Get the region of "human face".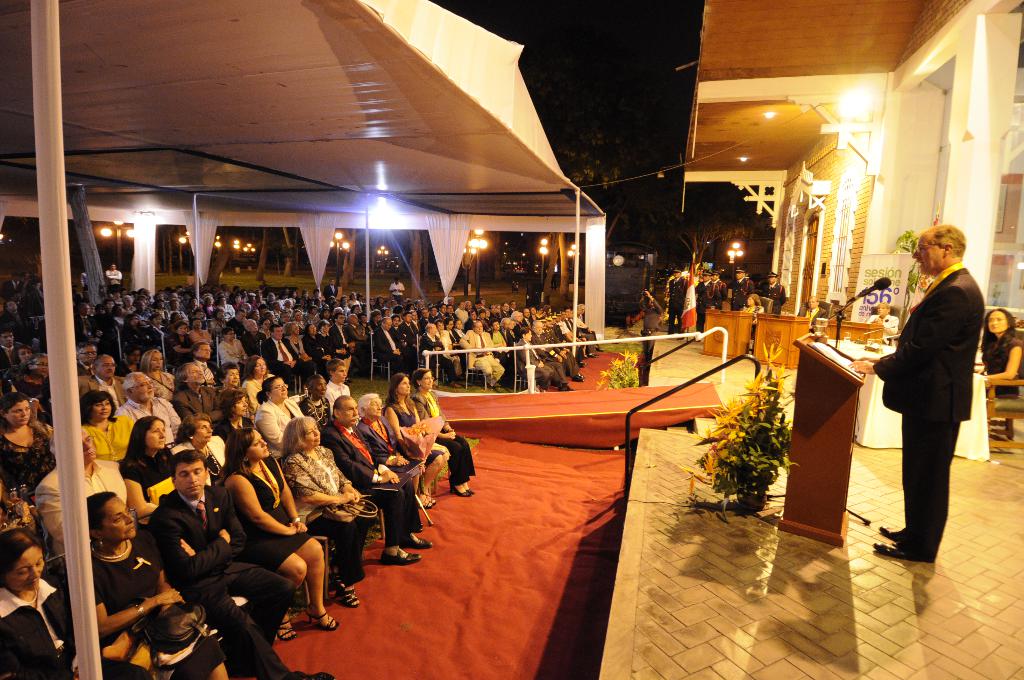
box(99, 499, 137, 538).
